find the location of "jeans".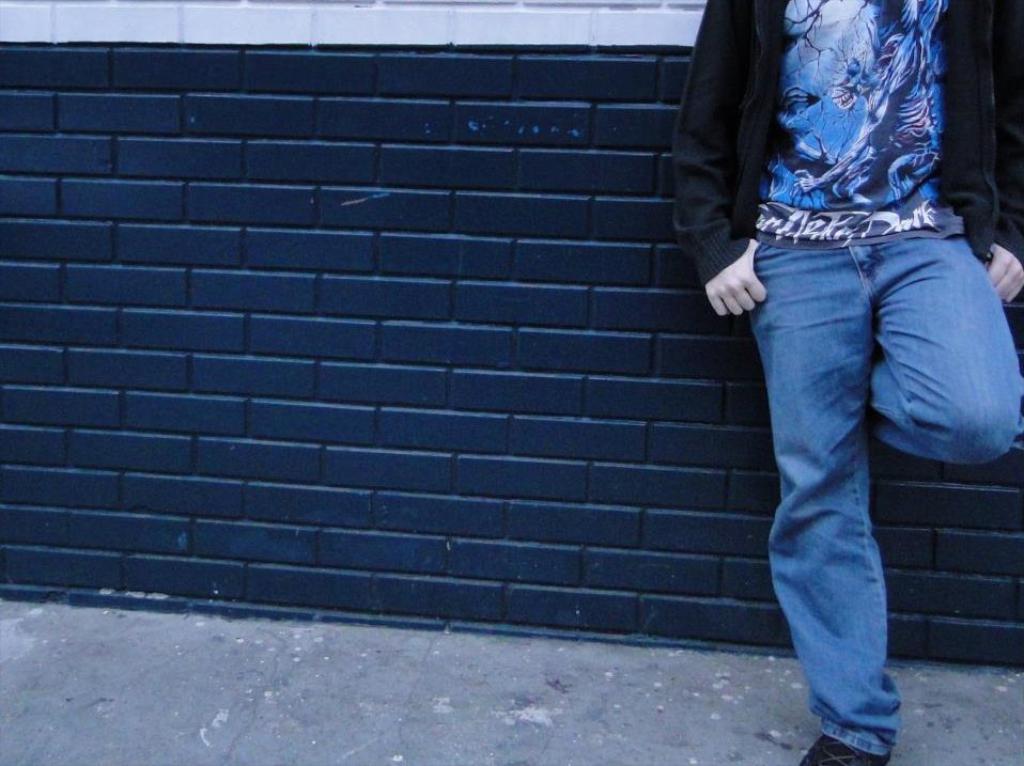
Location: [703, 197, 996, 716].
